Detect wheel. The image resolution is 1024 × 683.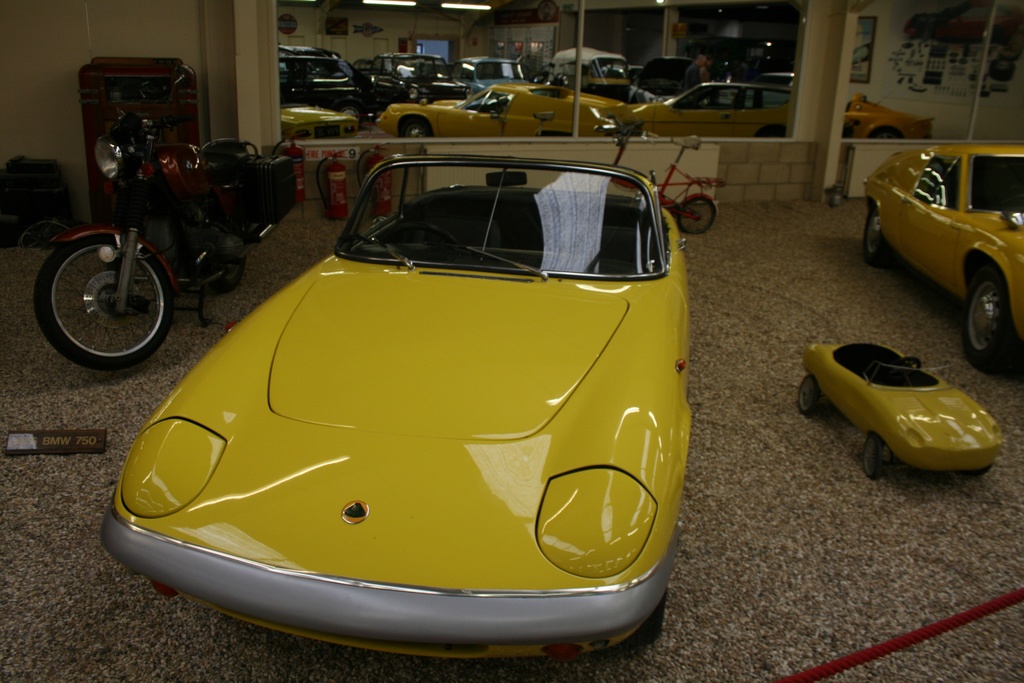
(left=797, top=375, right=826, bottom=414).
